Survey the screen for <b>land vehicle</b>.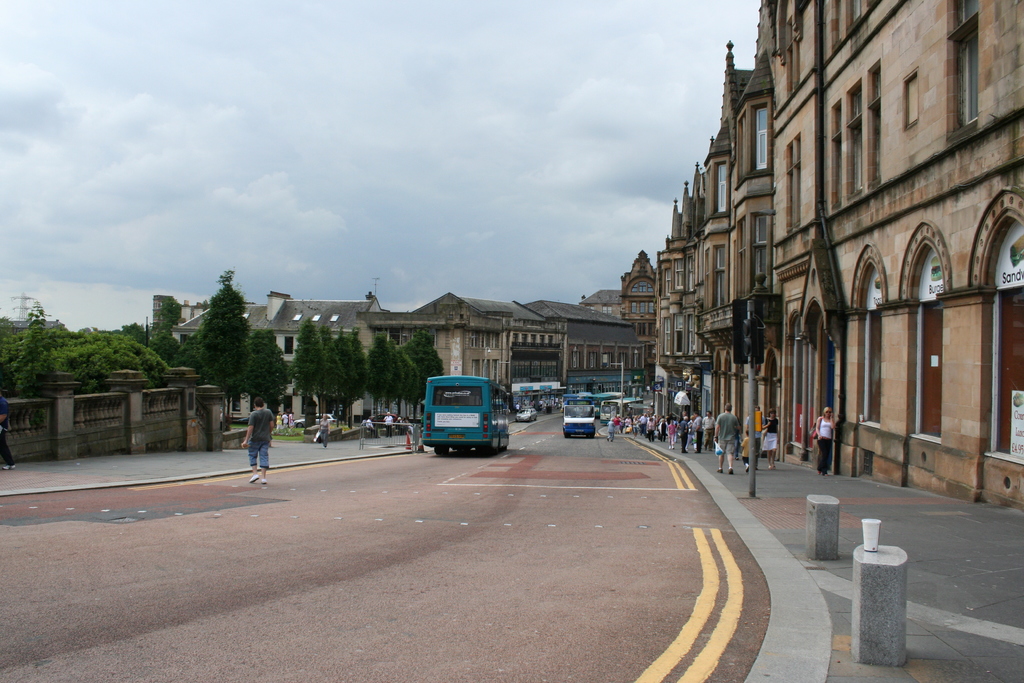
Survey found: 291,413,338,428.
